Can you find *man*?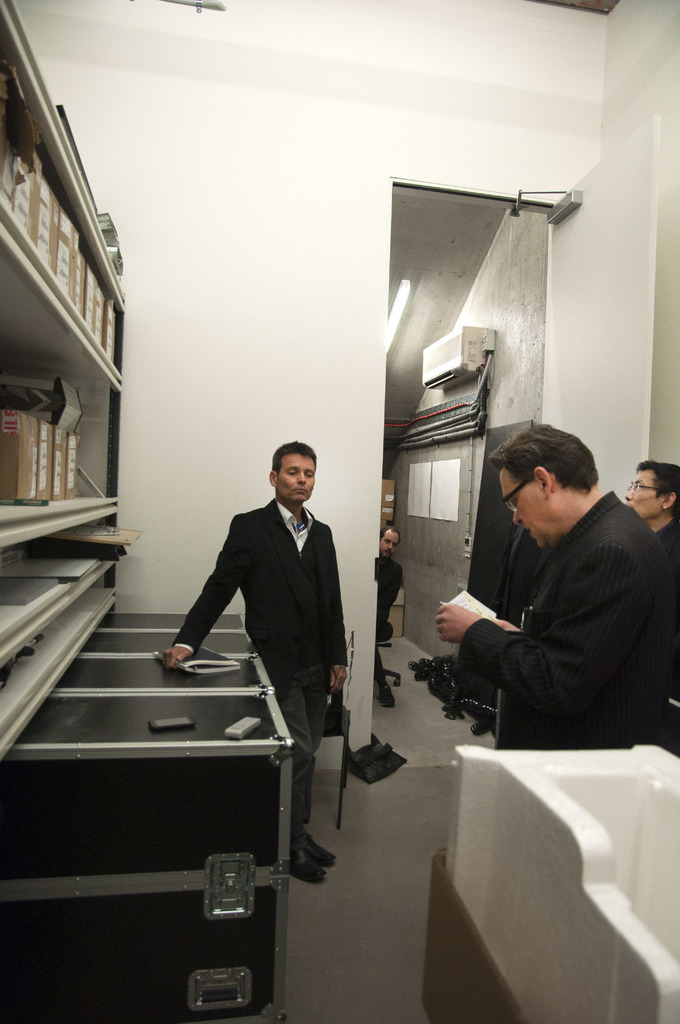
Yes, bounding box: [439, 407, 669, 785].
